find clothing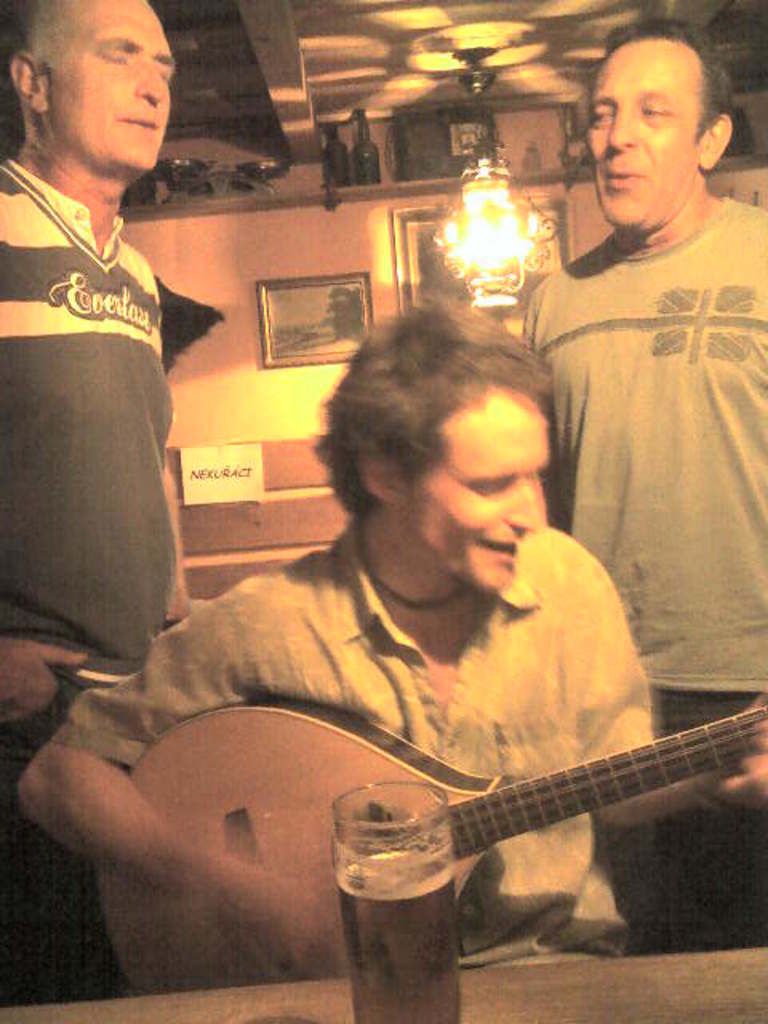
<bbox>0, 158, 179, 1008</bbox>
